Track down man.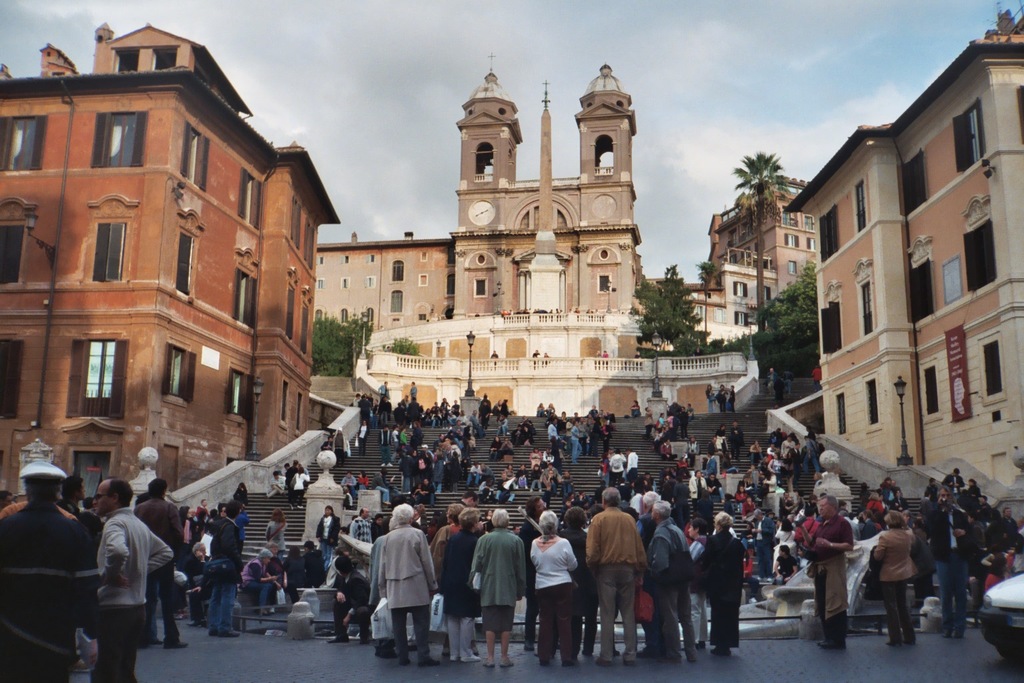
Tracked to locate(803, 494, 853, 650).
